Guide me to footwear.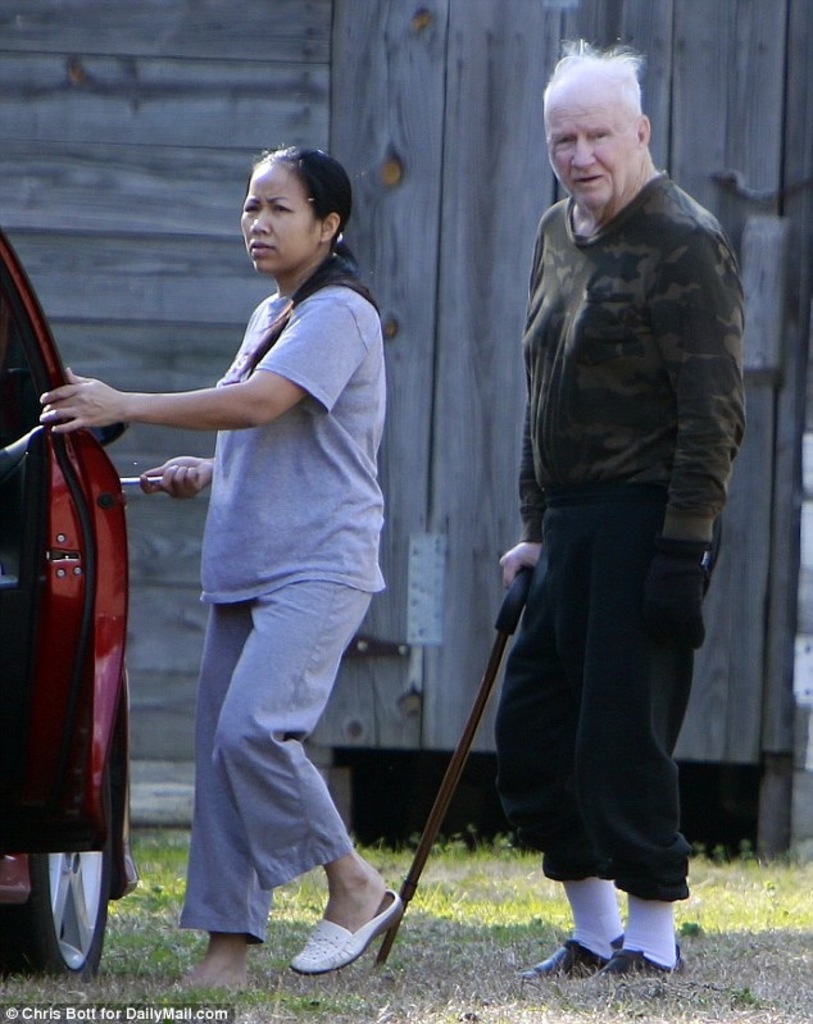
Guidance: left=291, top=879, right=392, bottom=968.
